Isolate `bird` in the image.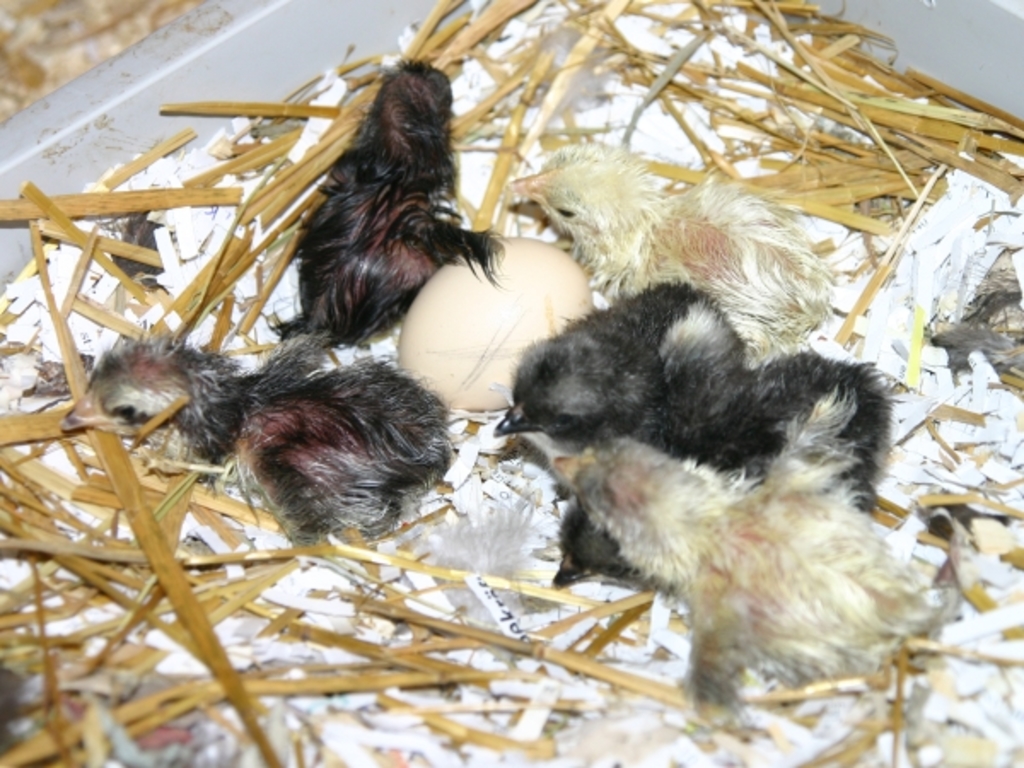
Isolated region: BBox(493, 275, 751, 447).
